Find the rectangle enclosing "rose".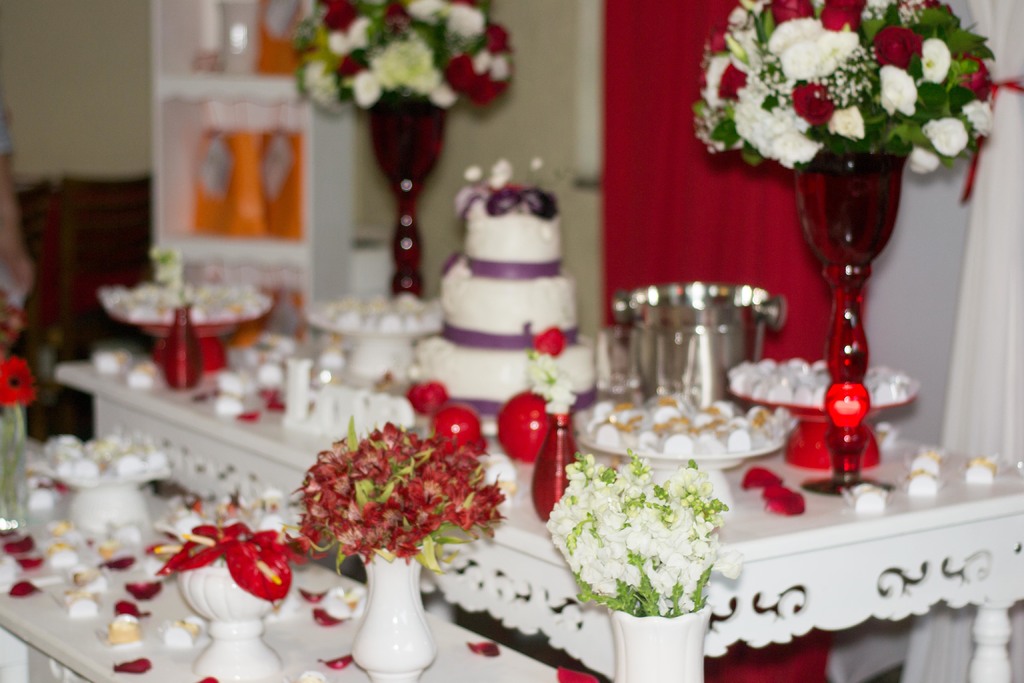
box=[792, 81, 835, 125].
